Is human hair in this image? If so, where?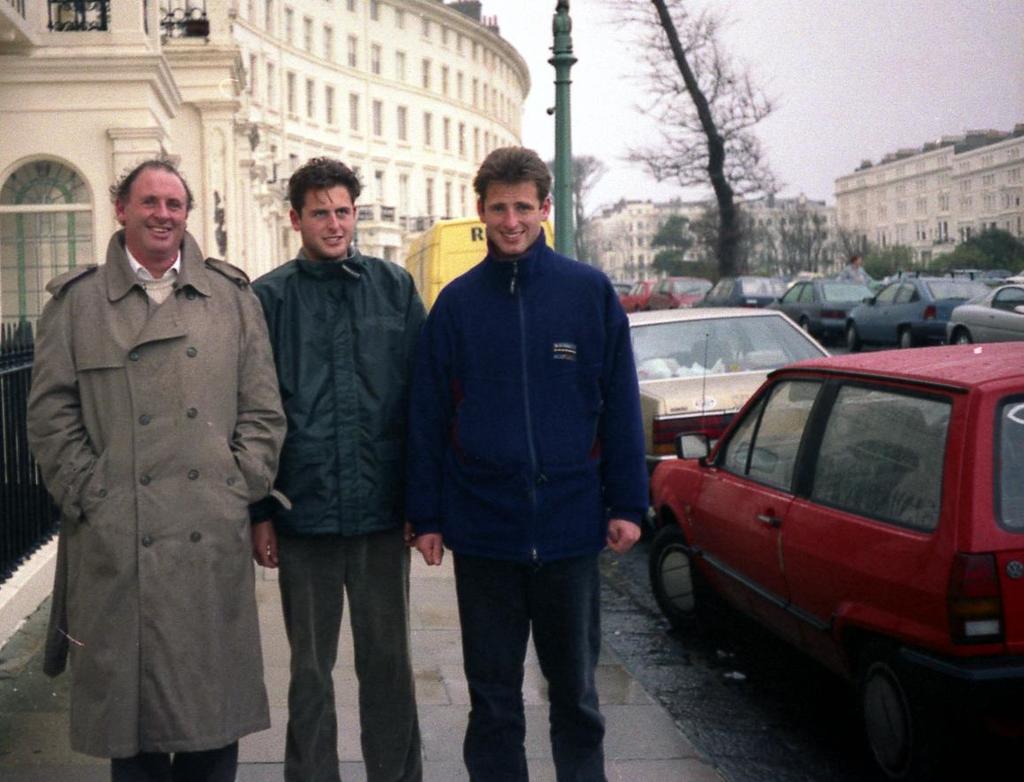
Yes, at {"x1": 470, "y1": 141, "x2": 550, "y2": 211}.
